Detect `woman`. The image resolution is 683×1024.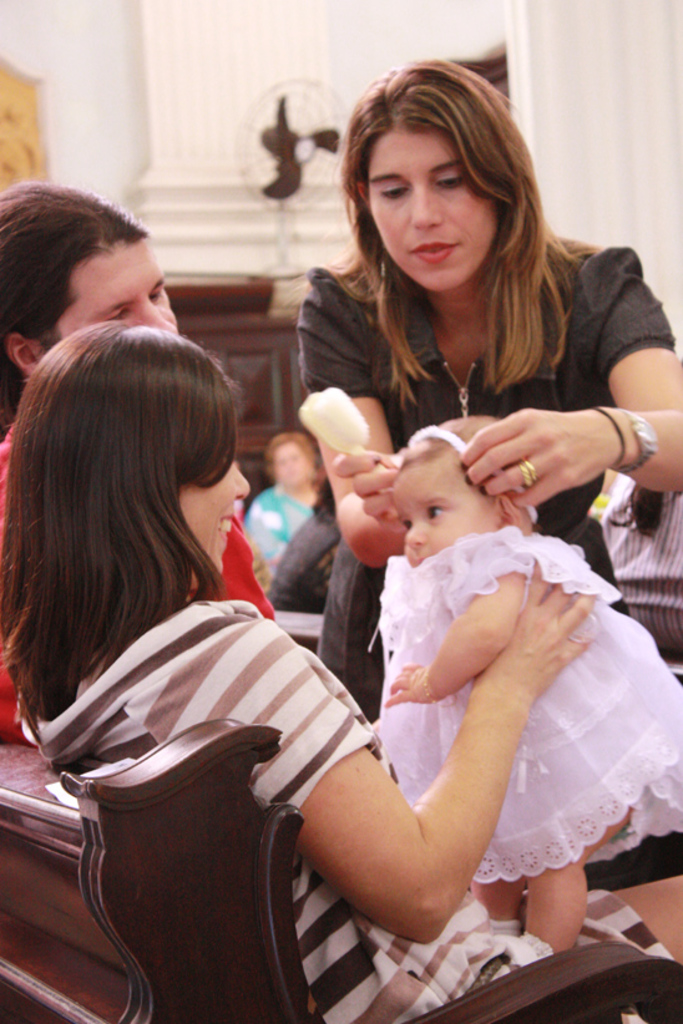
292,55,682,964.
